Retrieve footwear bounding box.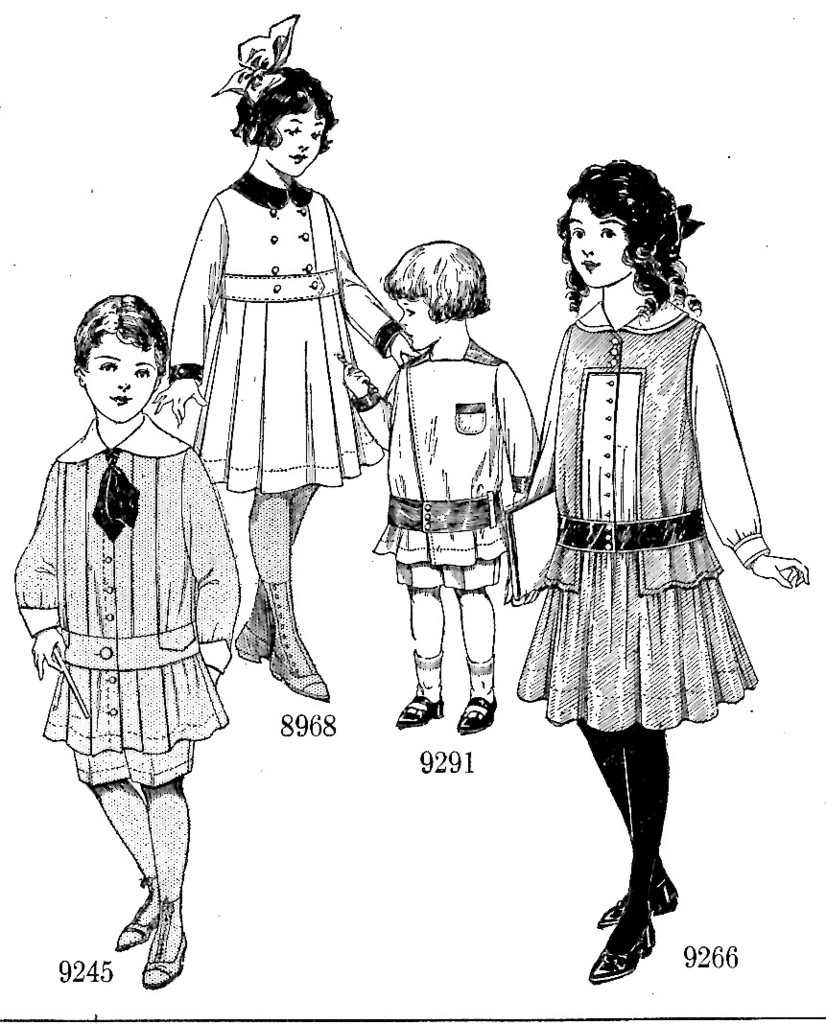
Bounding box: <region>600, 866, 679, 932</region>.
